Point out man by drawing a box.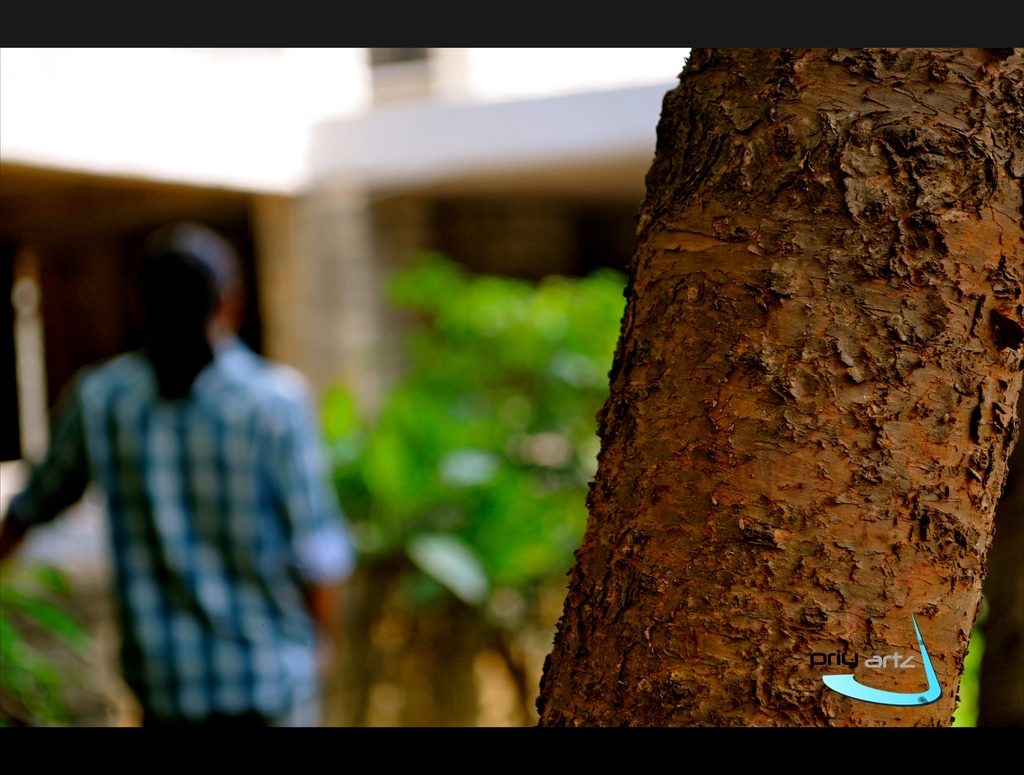
rect(26, 219, 346, 733).
